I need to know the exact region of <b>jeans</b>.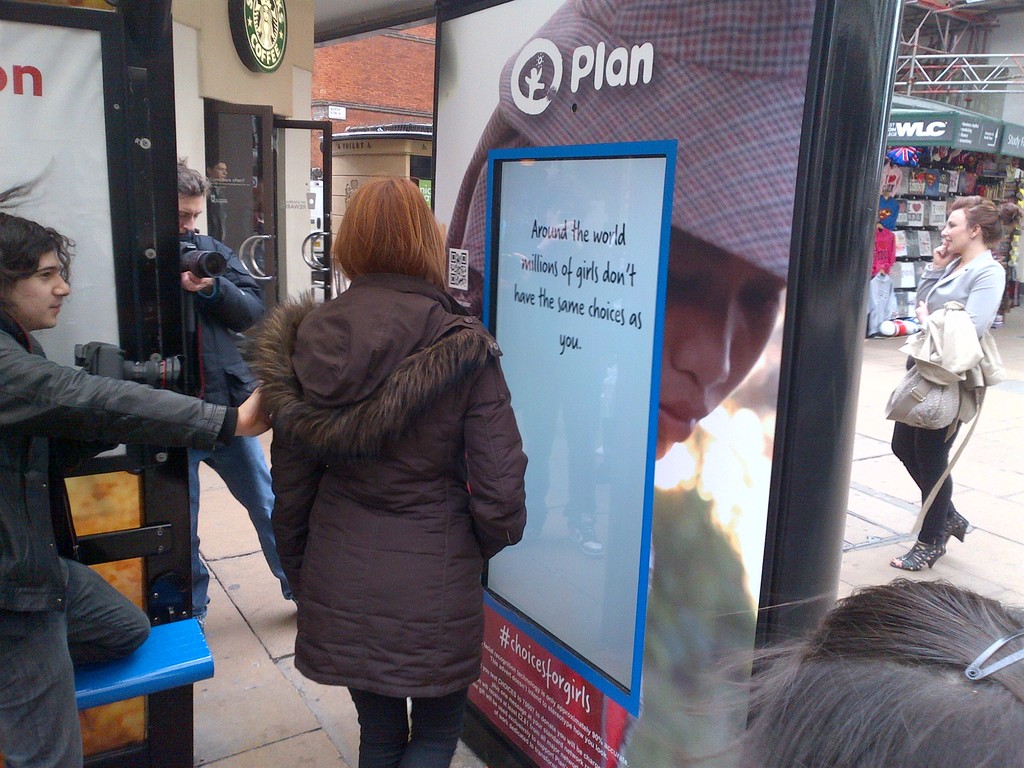
Region: box=[2, 557, 146, 765].
